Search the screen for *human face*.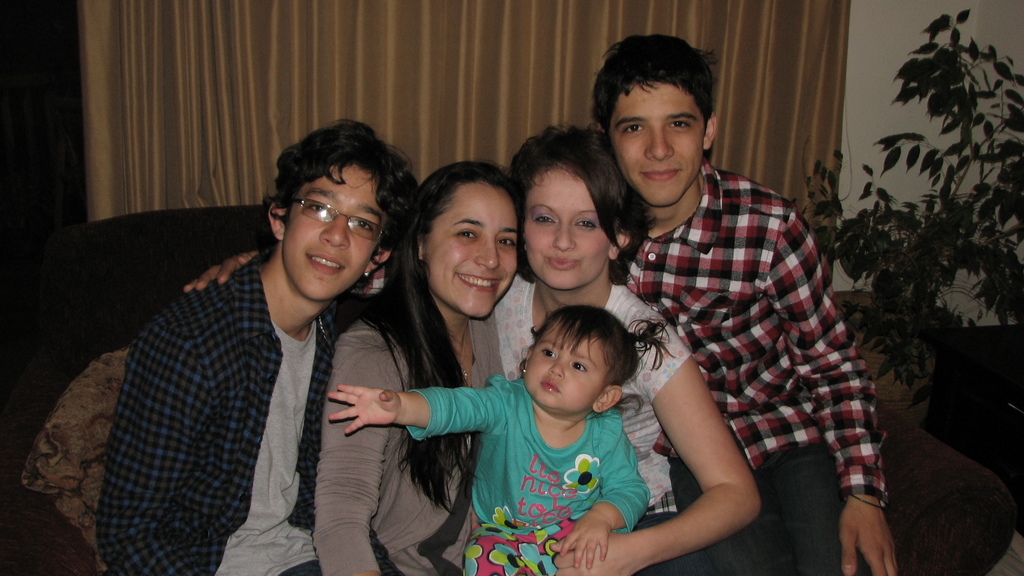
Found at bbox=(283, 161, 379, 308).
